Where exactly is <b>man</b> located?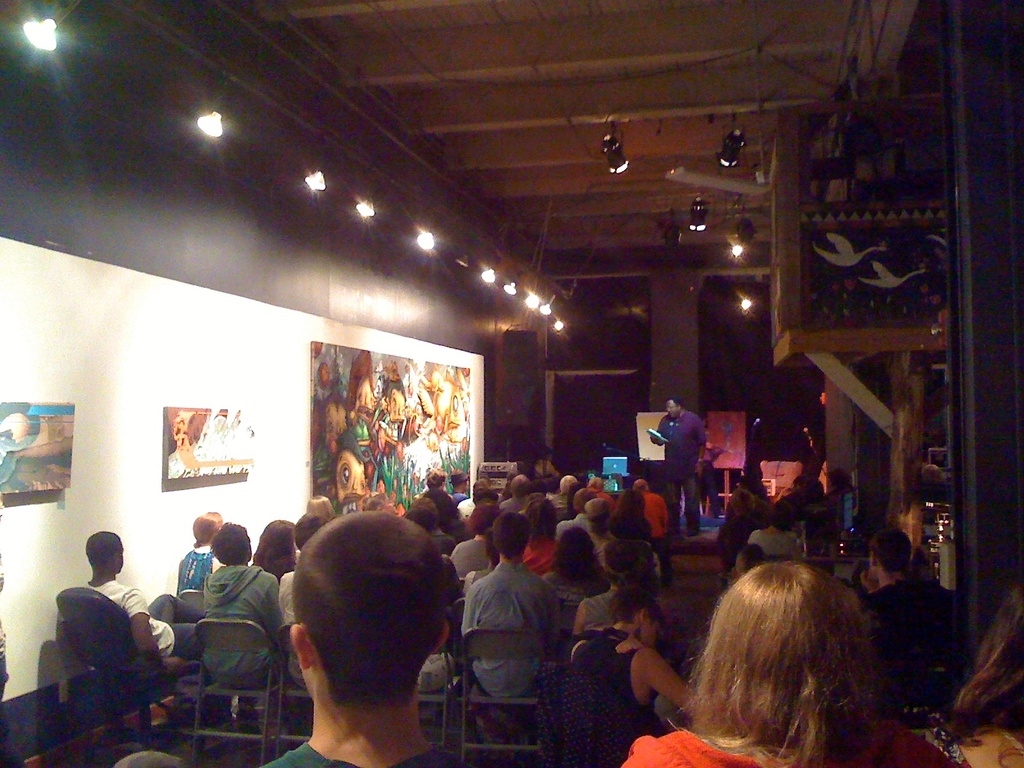
Its bounding box is (456,518,563,698).
